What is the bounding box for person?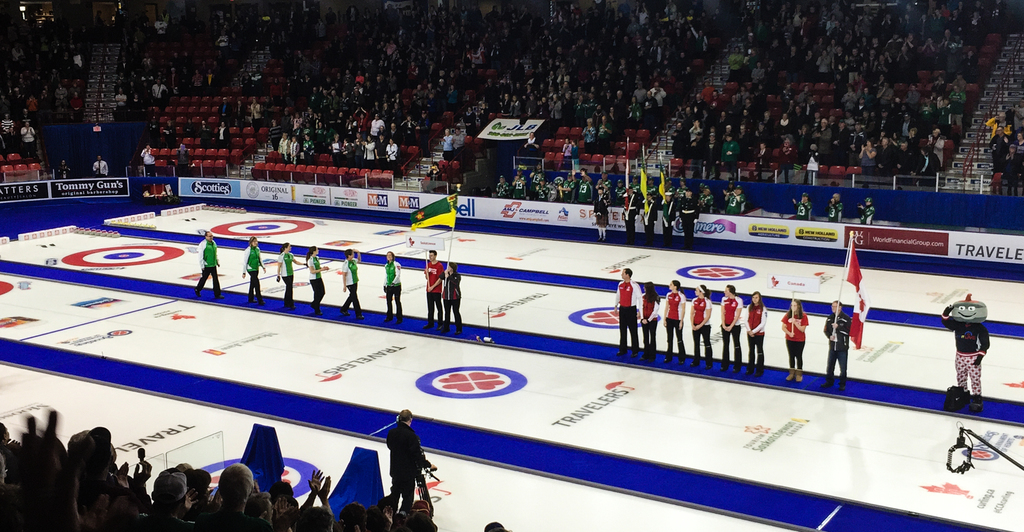
l=688, t=287, r=716, b=367.
